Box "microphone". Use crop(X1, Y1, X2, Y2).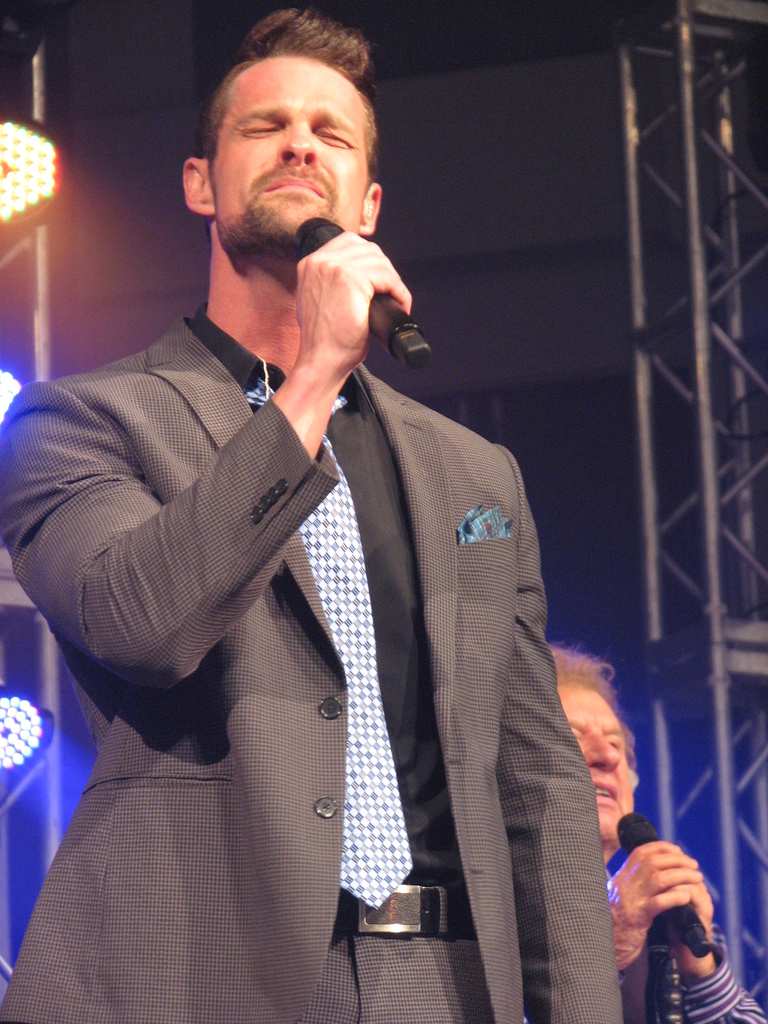
crop(289, 219, 431, 371).
